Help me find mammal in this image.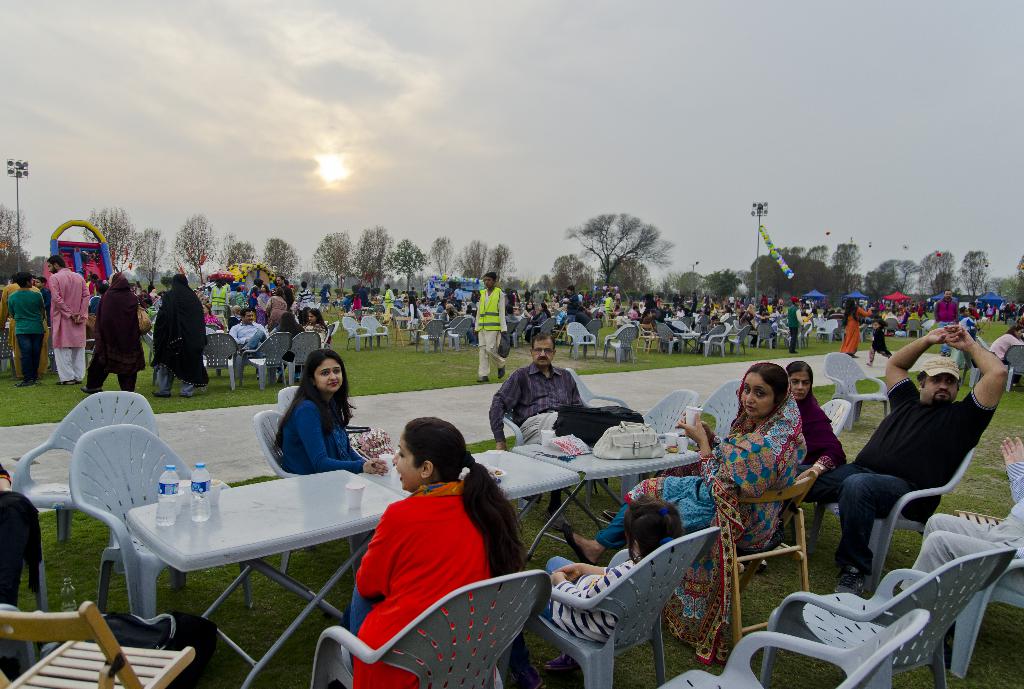
Found it: box=[837, 295, 860, 356].
